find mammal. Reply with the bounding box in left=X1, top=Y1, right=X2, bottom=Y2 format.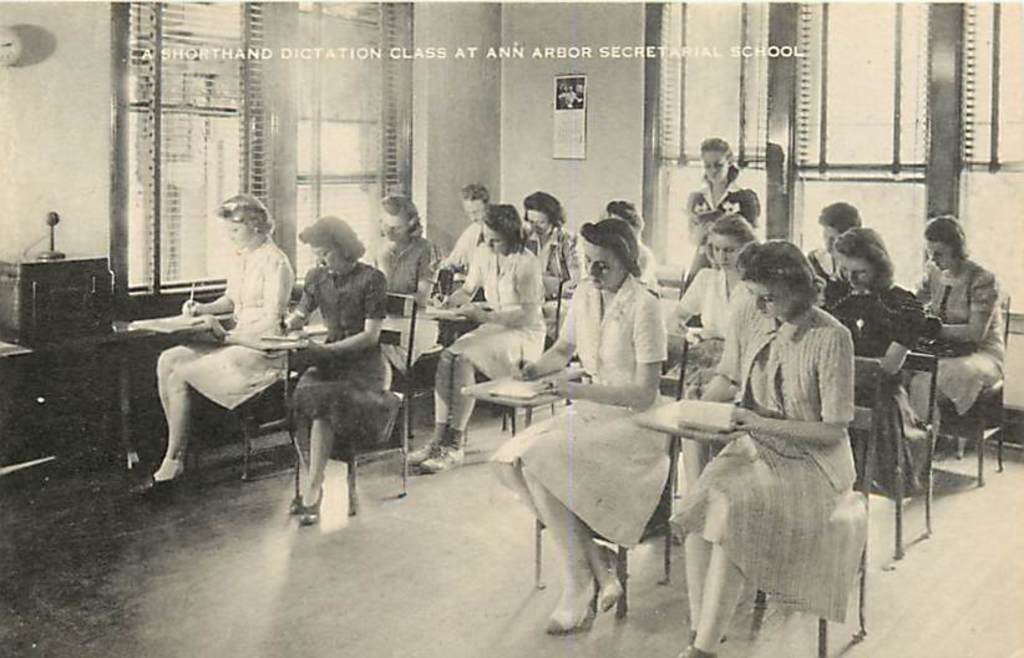
left=491, top=216, right=665, bottom=638.
